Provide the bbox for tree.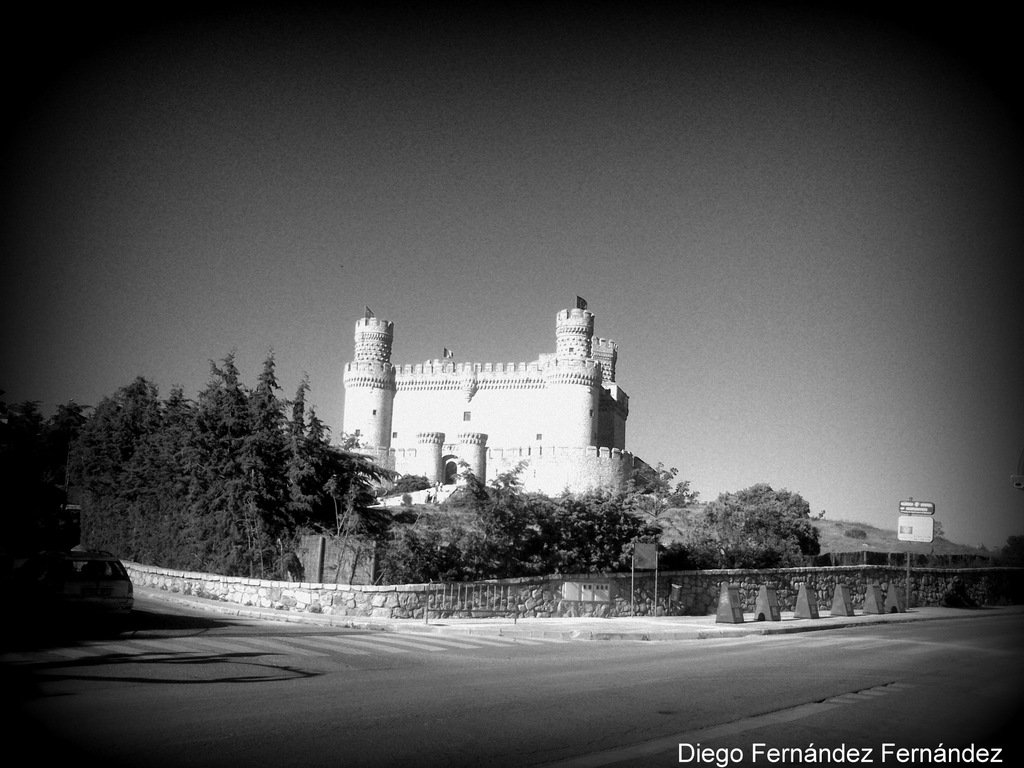
(x1=452, y1=458, x2=532, y2=582).
